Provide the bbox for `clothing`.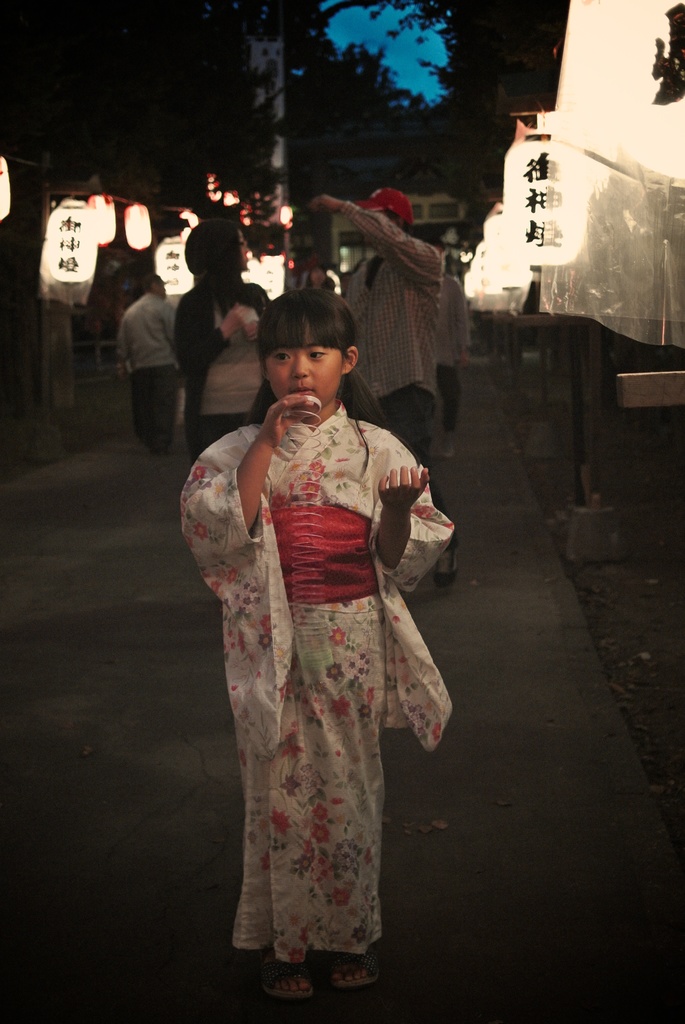
box=[166, 279, 273, 474].
